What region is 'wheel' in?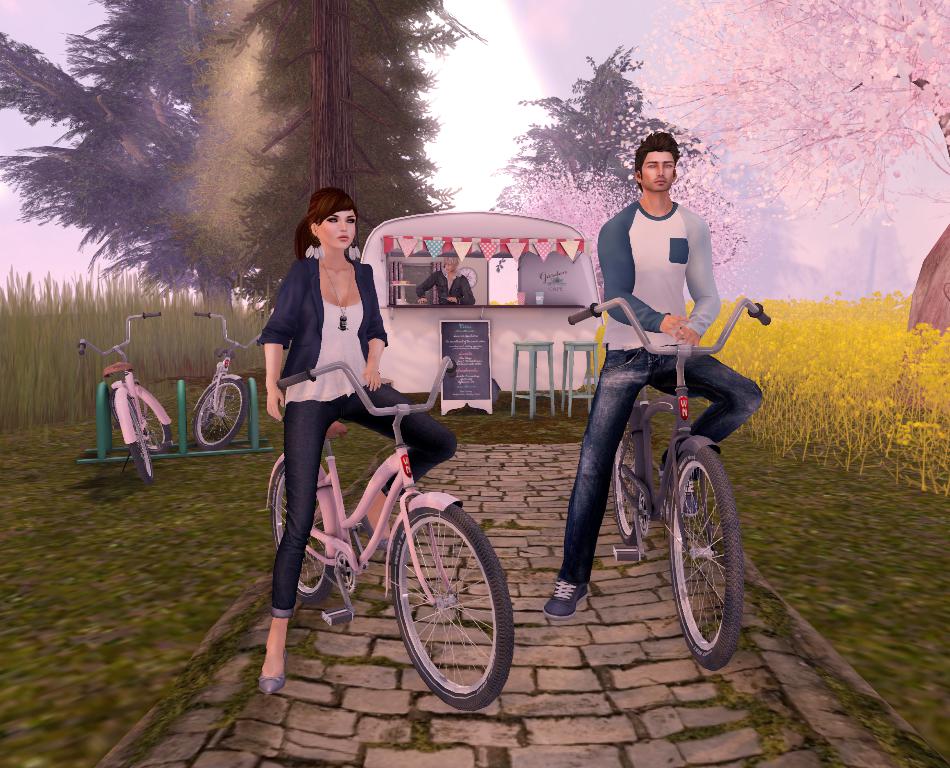
(202,407,215,426).
